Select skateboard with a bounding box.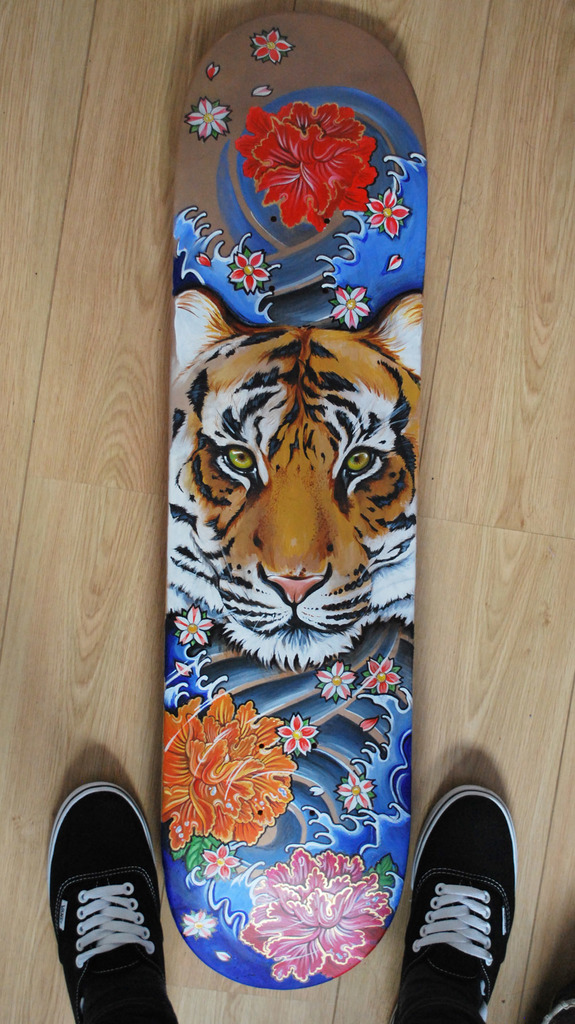
<bbox>156, 4, 428, 993</bbox>.
